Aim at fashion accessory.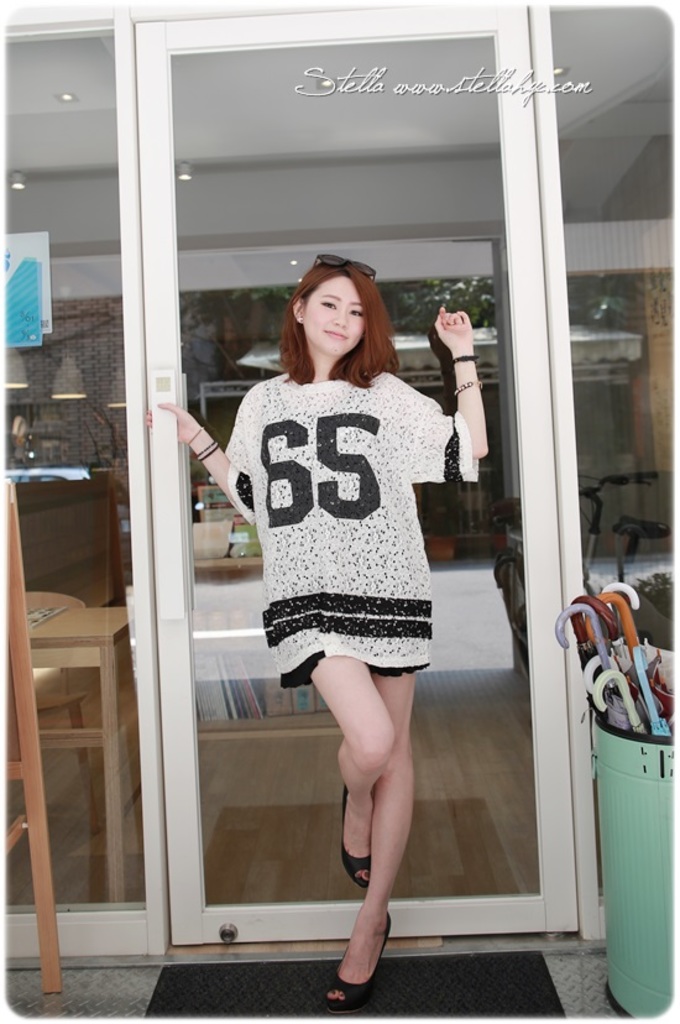
Aimed at region(324, 911, 397, 1020).
